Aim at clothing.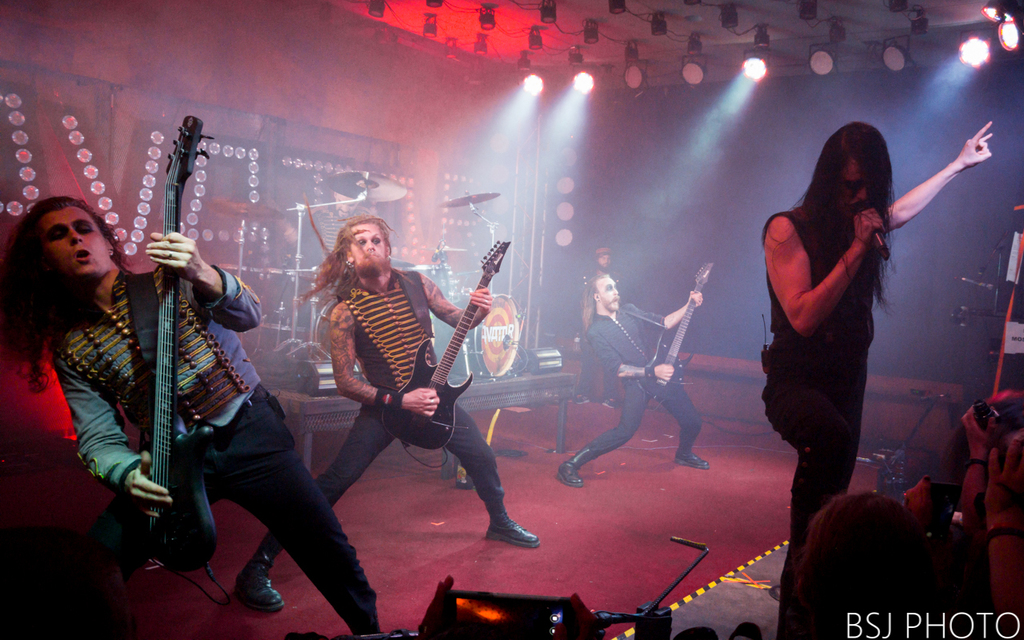
Aimed at (left=294, top=198, right=376, bottom=251).
